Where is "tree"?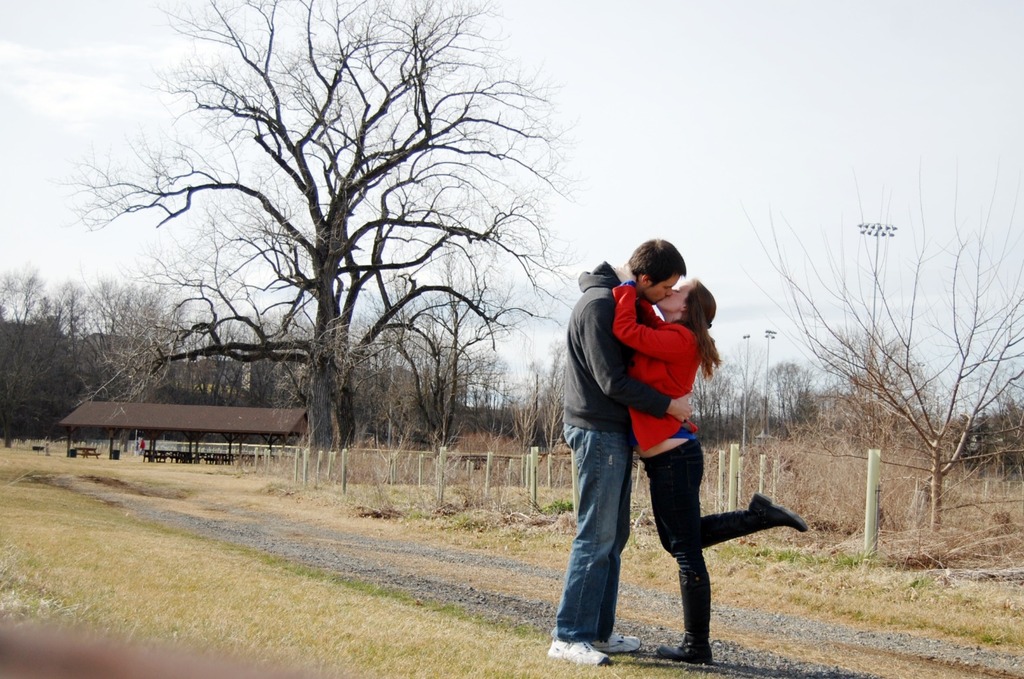
left=741, top=156, right=1023, bottom=529.
